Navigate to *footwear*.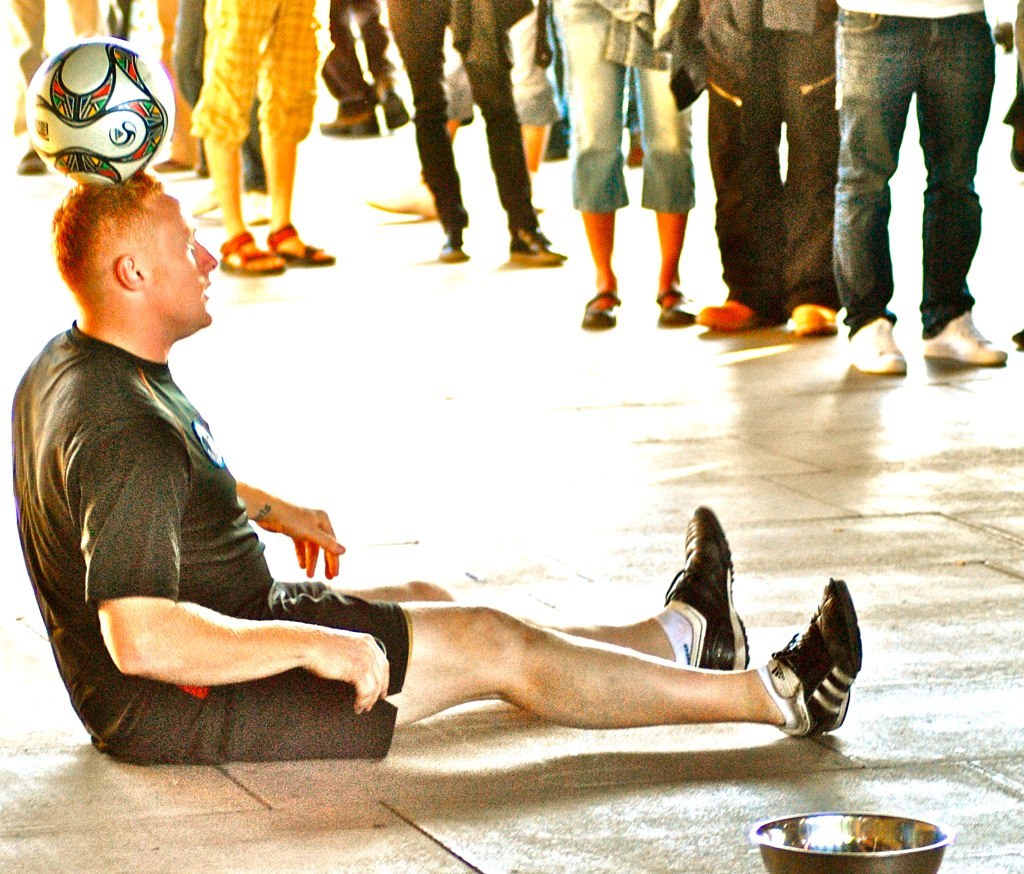
Navigation target: Rect(847, 316, 911, 375).
